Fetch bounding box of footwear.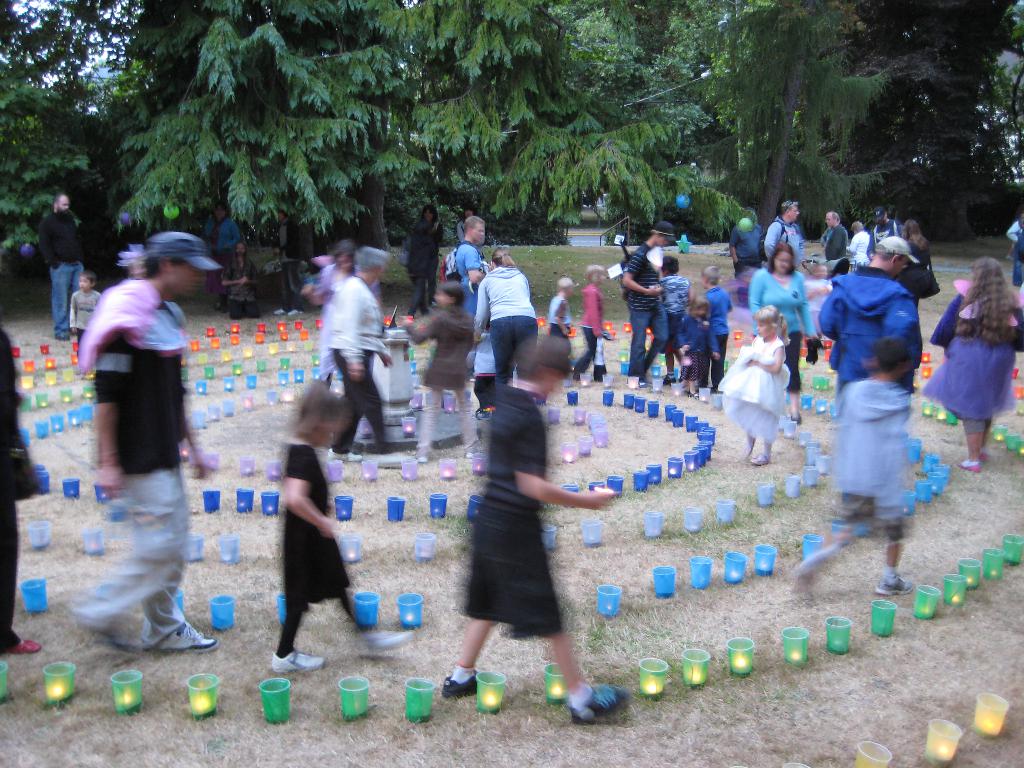
Bbox: x1=272, y1=650, x2=322, y2=673.
